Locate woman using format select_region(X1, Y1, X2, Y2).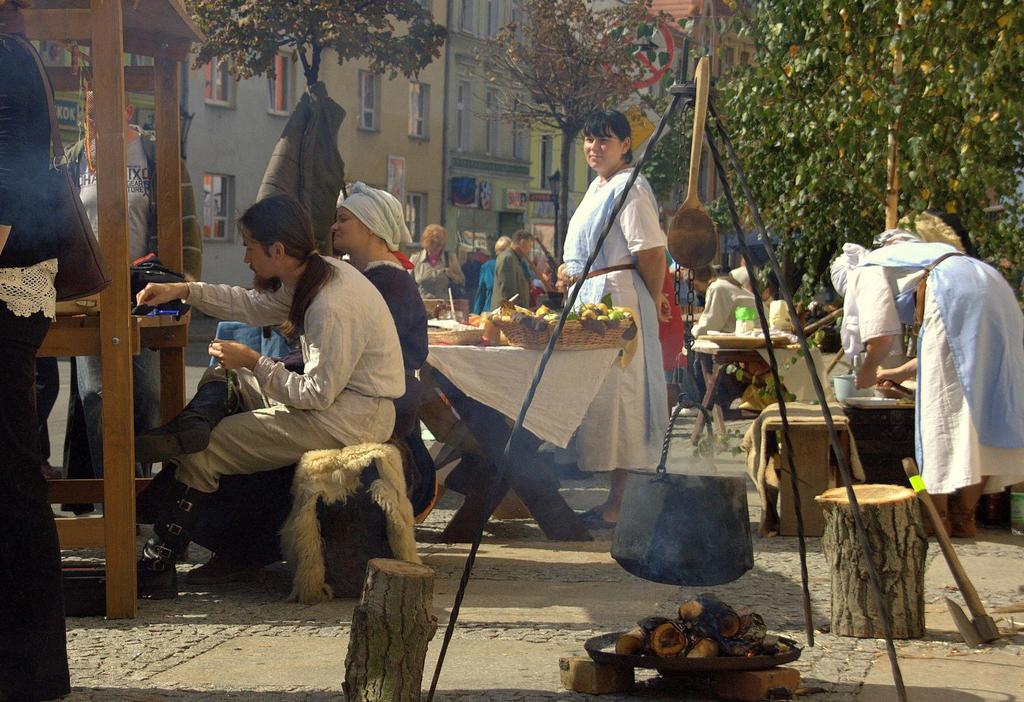
select_region(135, 180, 428, 582).
